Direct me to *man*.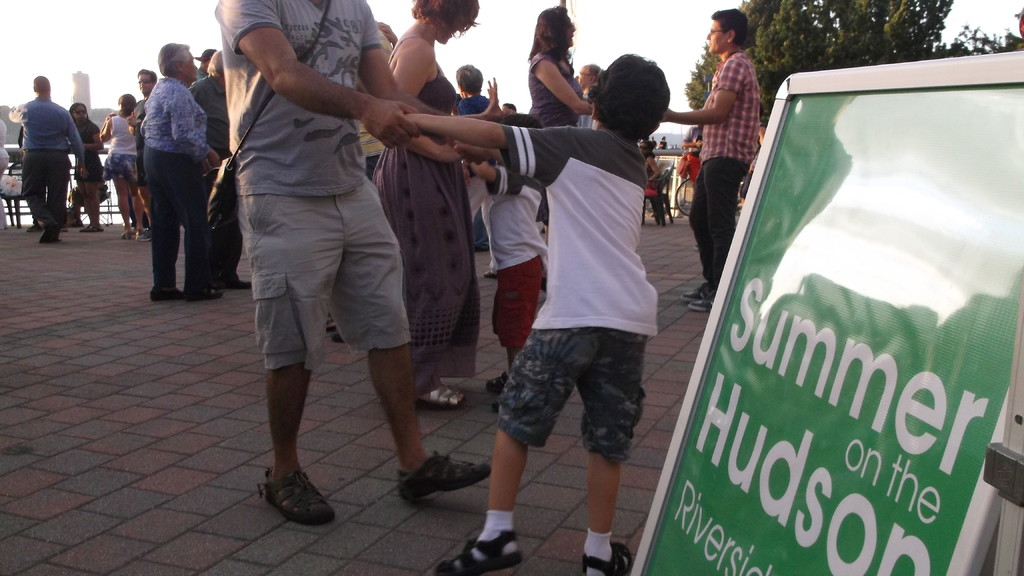
Direction: Rect(193, 52, 263, 298).
